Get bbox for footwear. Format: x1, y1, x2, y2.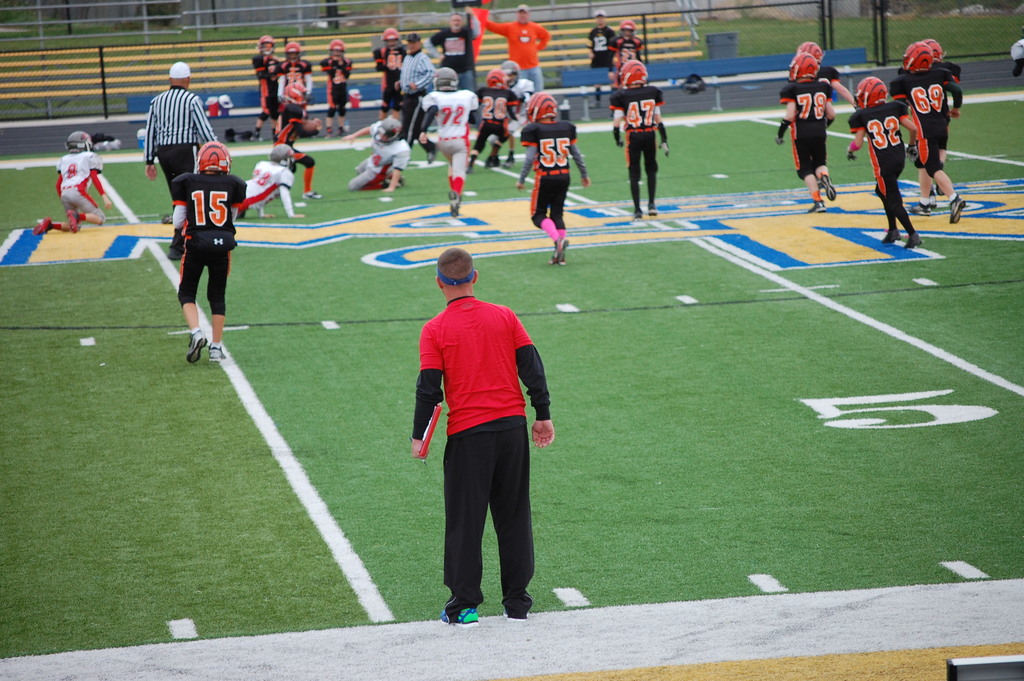
212, 332, 228, 356.
